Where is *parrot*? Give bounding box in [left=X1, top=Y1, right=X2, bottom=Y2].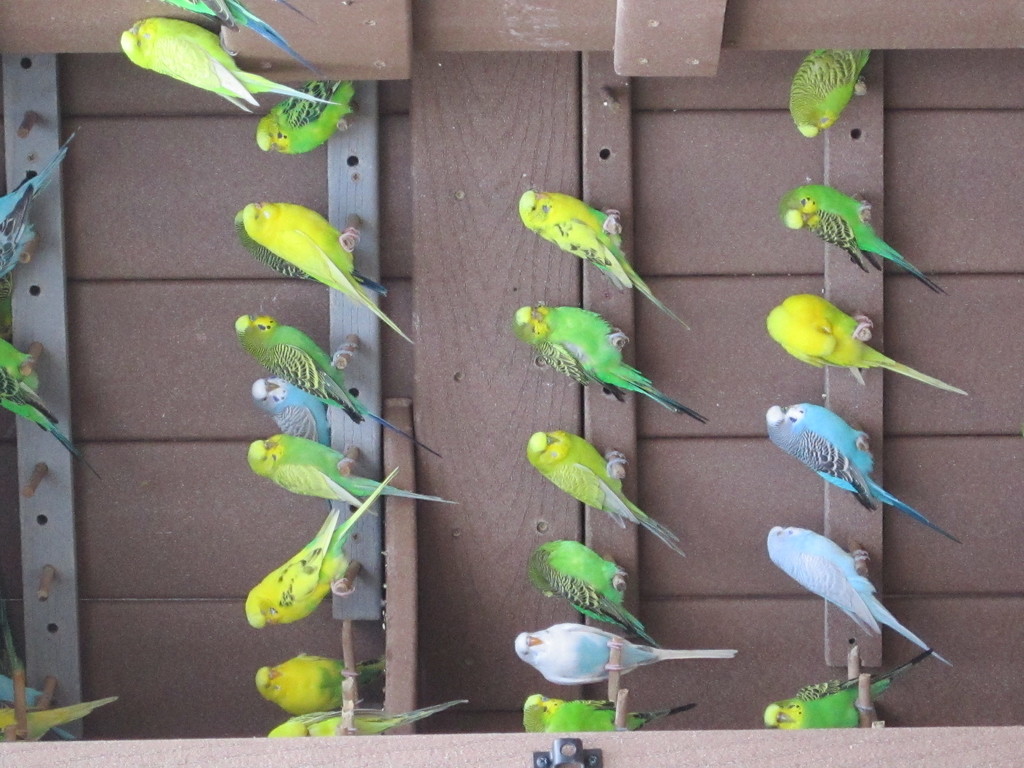
[left=513, top=303, right=708, bottom=422].
